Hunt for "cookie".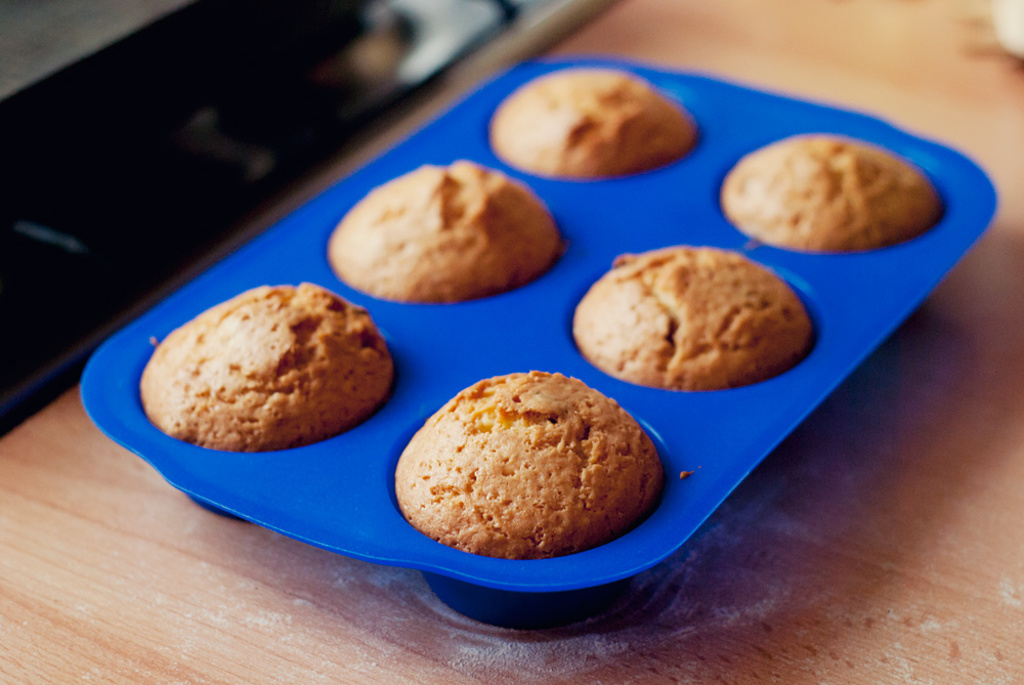
Hunted down at l=568, t=241, r=815, b=395.
